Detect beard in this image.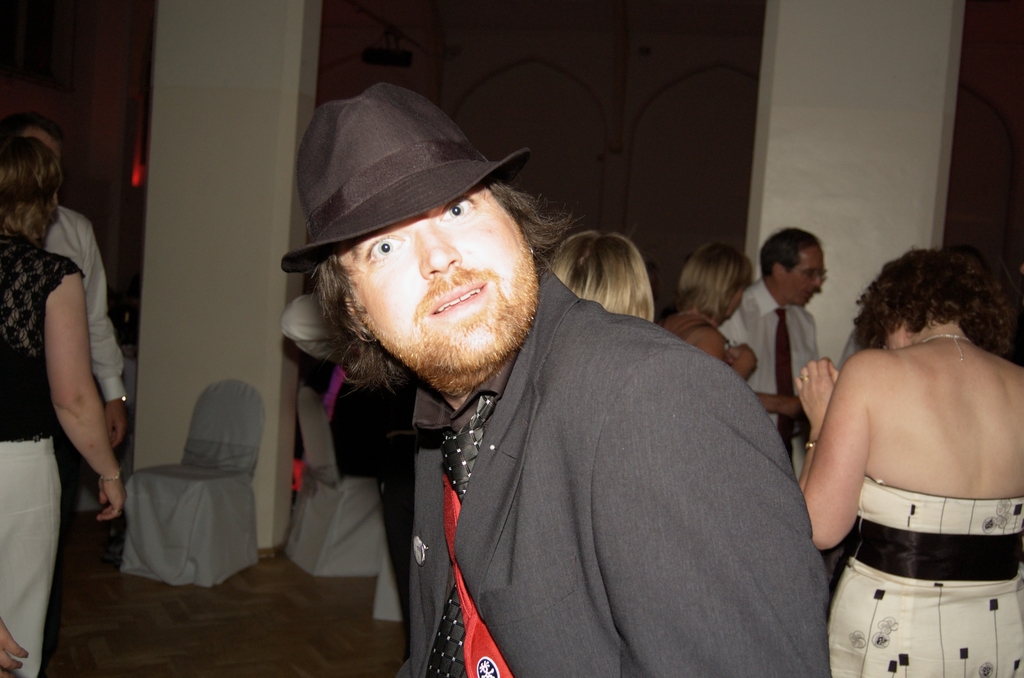
Detection: 329 231 533 393.
